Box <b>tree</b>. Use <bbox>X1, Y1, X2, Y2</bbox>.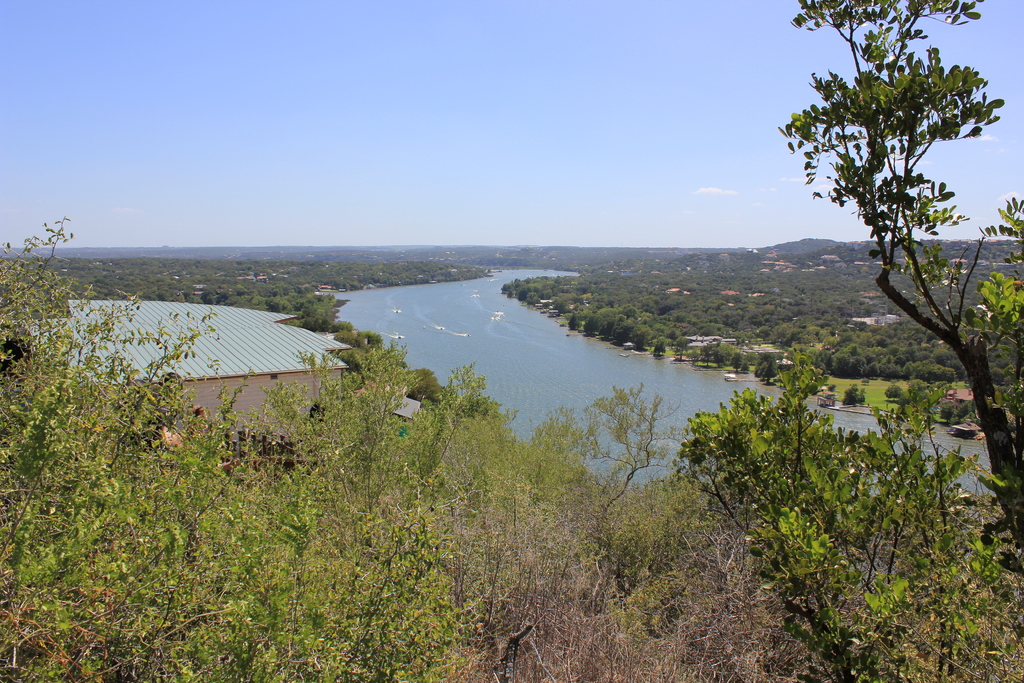
<bbox>667, 342, 1020, 682</bbox>.
